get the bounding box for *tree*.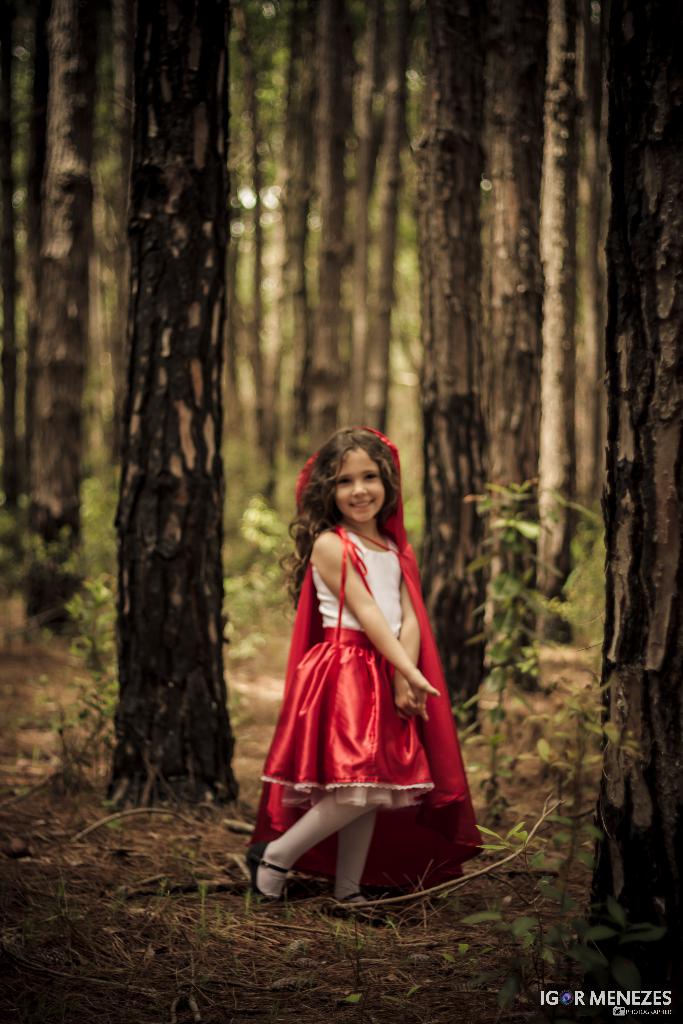
(403,0,508,745).
